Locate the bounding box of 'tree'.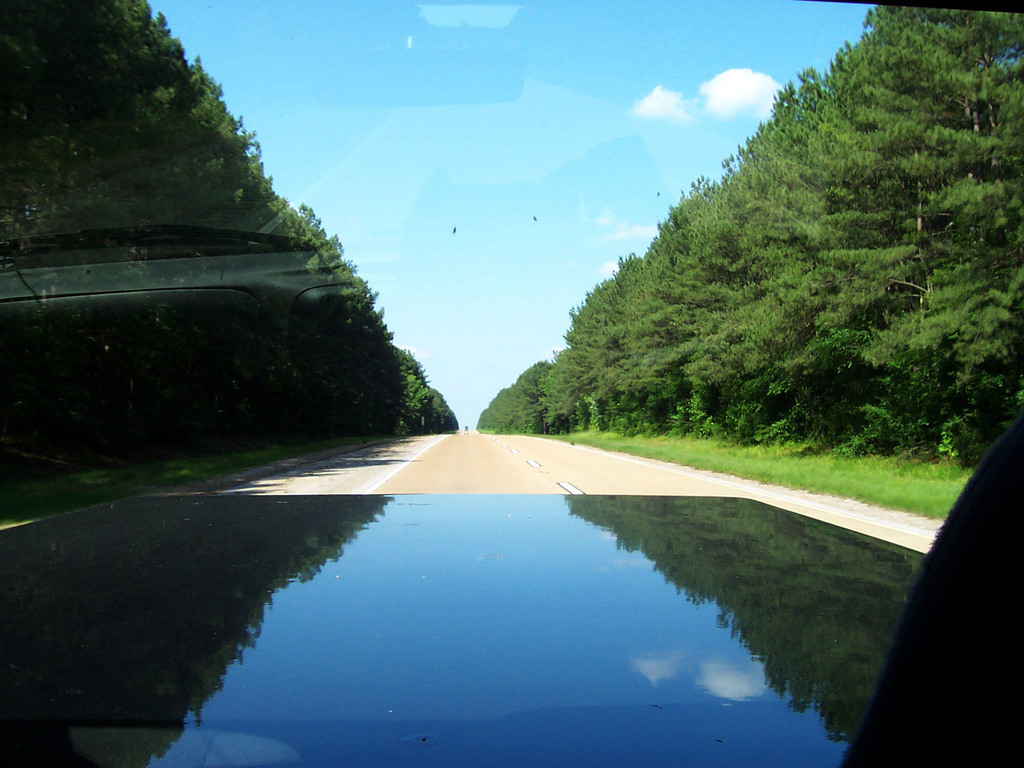
Bounding box: (520,359,554,434).
